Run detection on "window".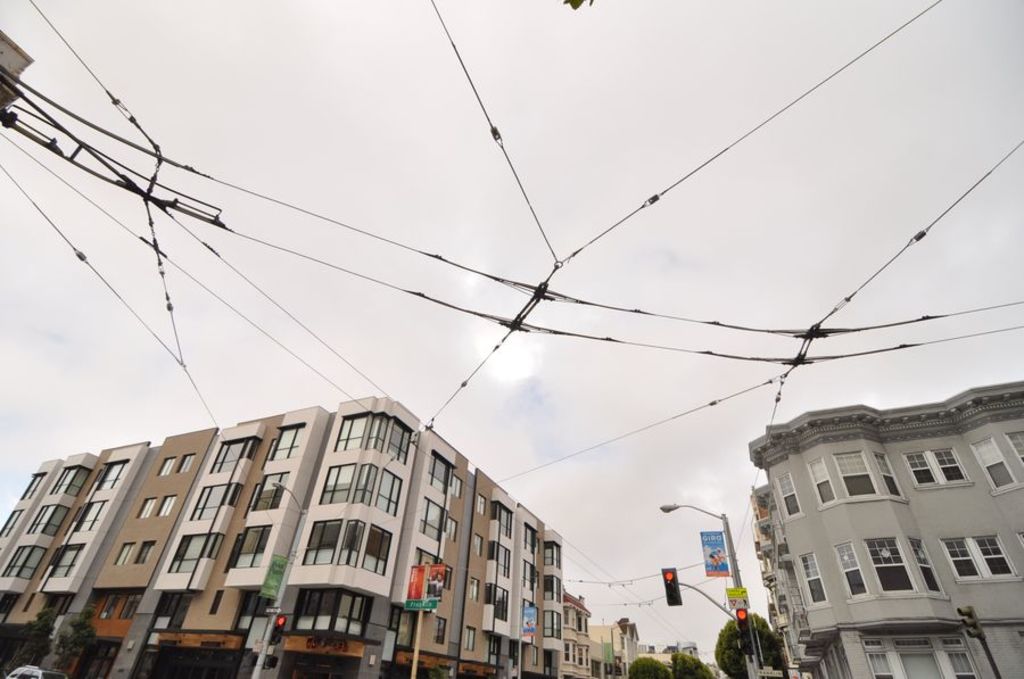
Result: left=525, top=568, right=530, bottom=588.
